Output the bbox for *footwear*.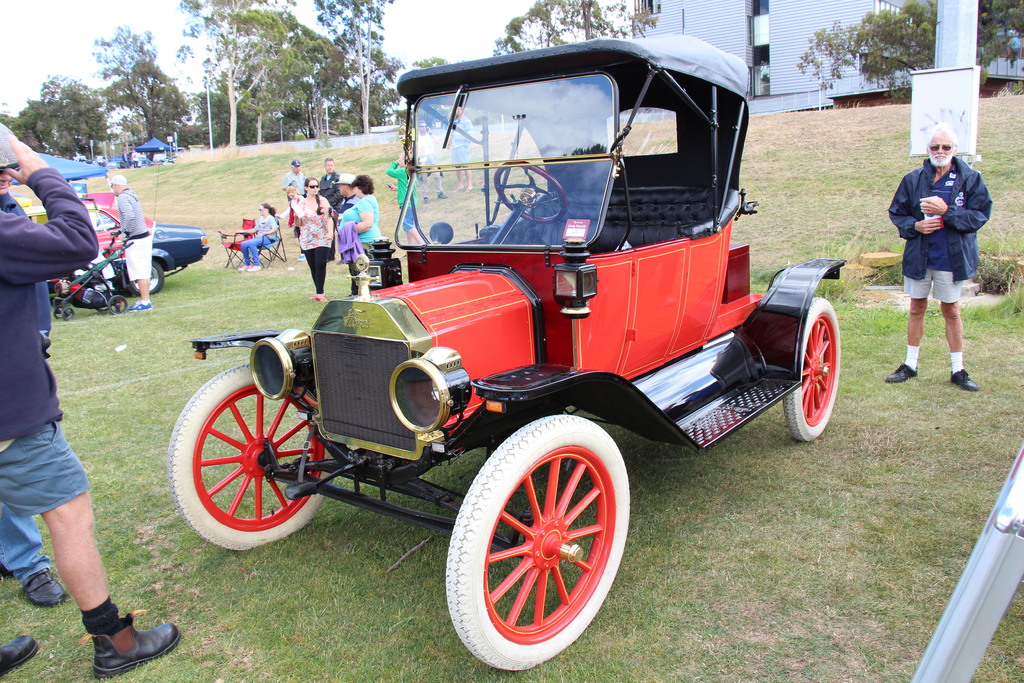
pyautogui.locateOnScreen(127, 298, 149, 310).
